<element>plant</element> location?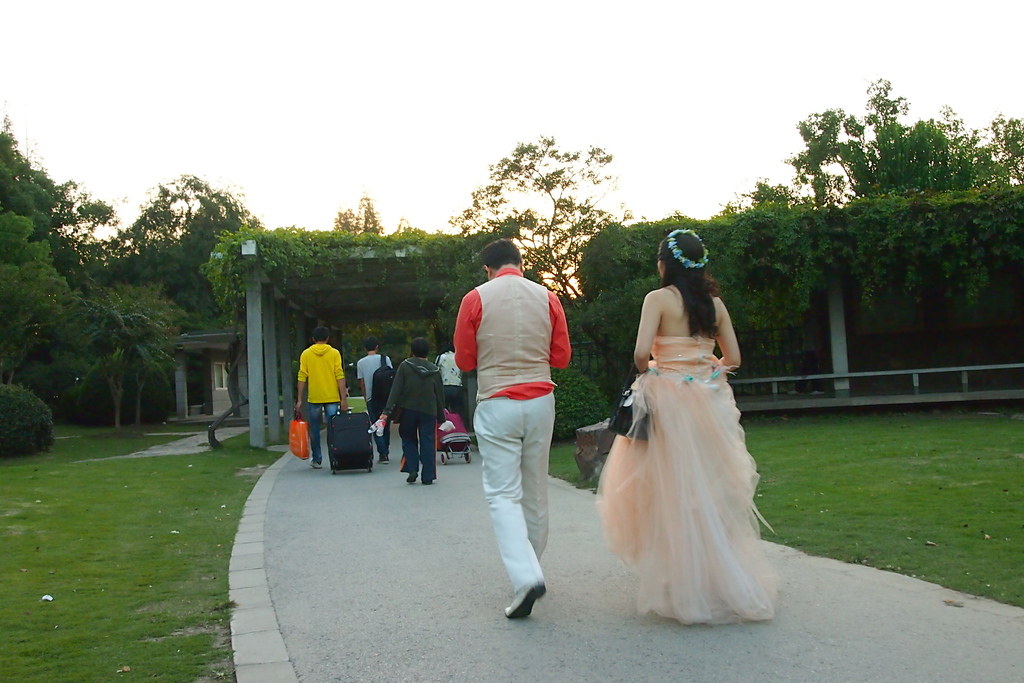
rect(549, 364, 618, 443)
